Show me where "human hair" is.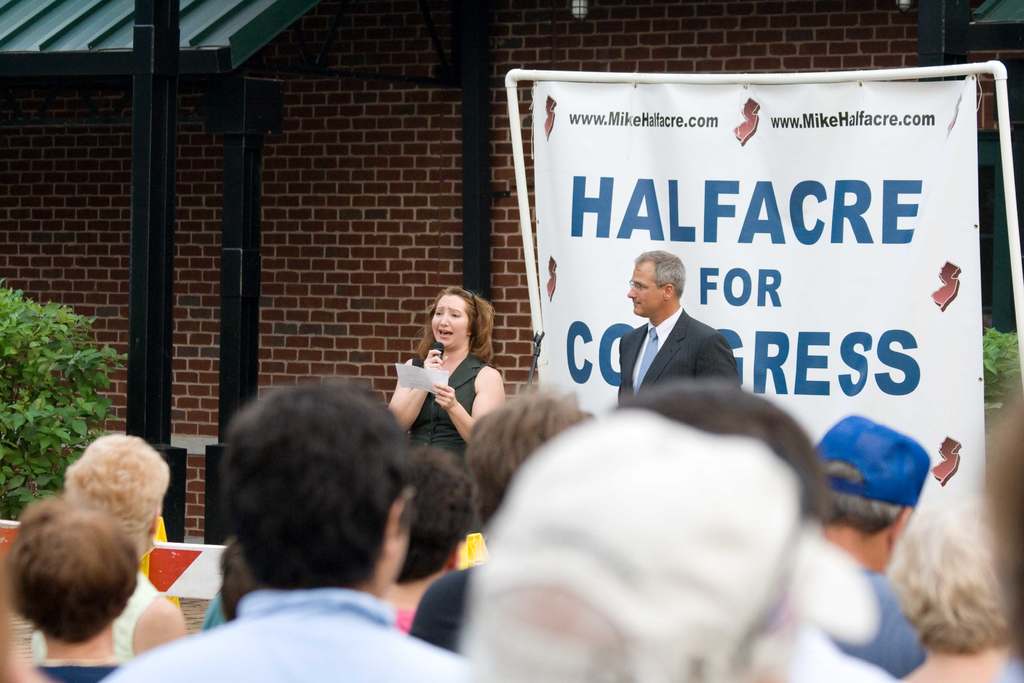
"human hair" is at [410, 284, 500, 371].
